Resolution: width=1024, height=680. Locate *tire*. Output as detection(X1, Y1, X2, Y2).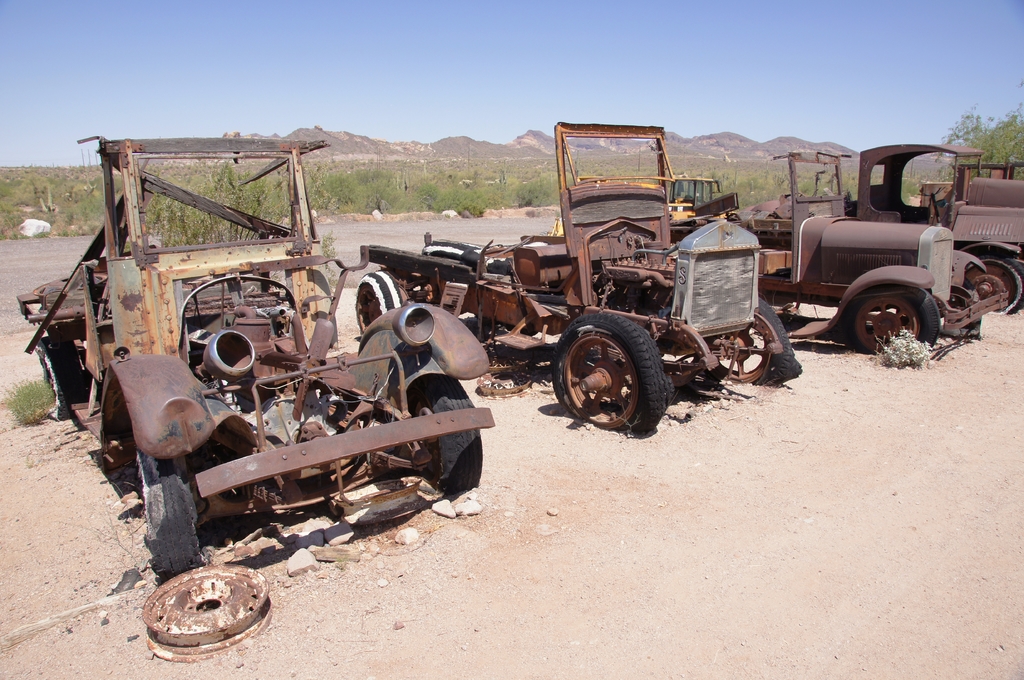
detection(844, 287, 942, 354).
